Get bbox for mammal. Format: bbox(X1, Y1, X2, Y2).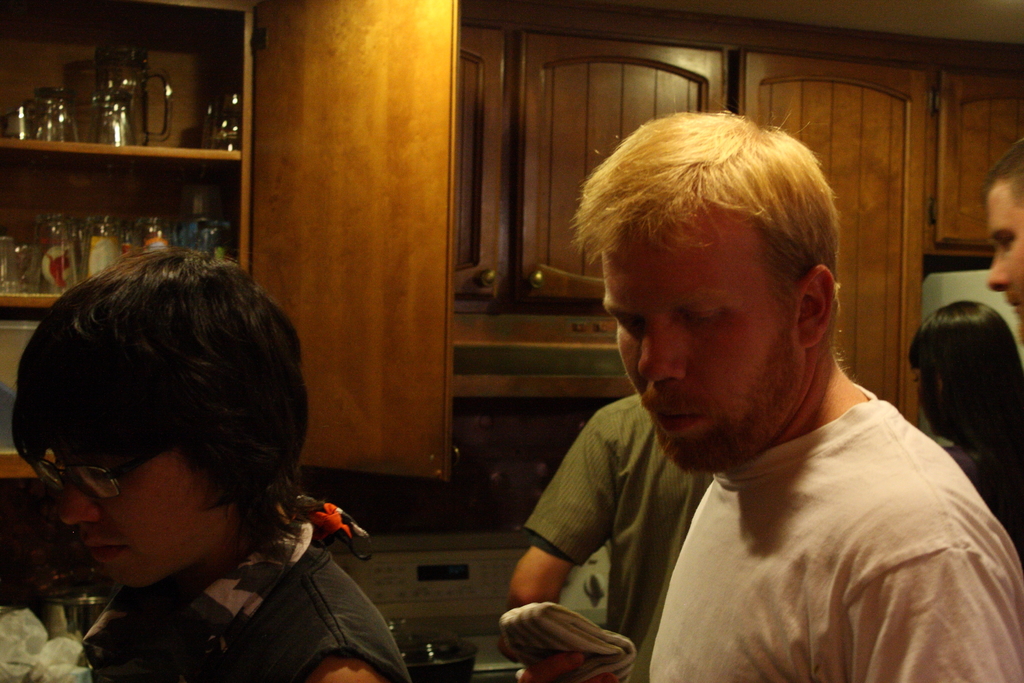
bbox(4, 254, 408, 680).
